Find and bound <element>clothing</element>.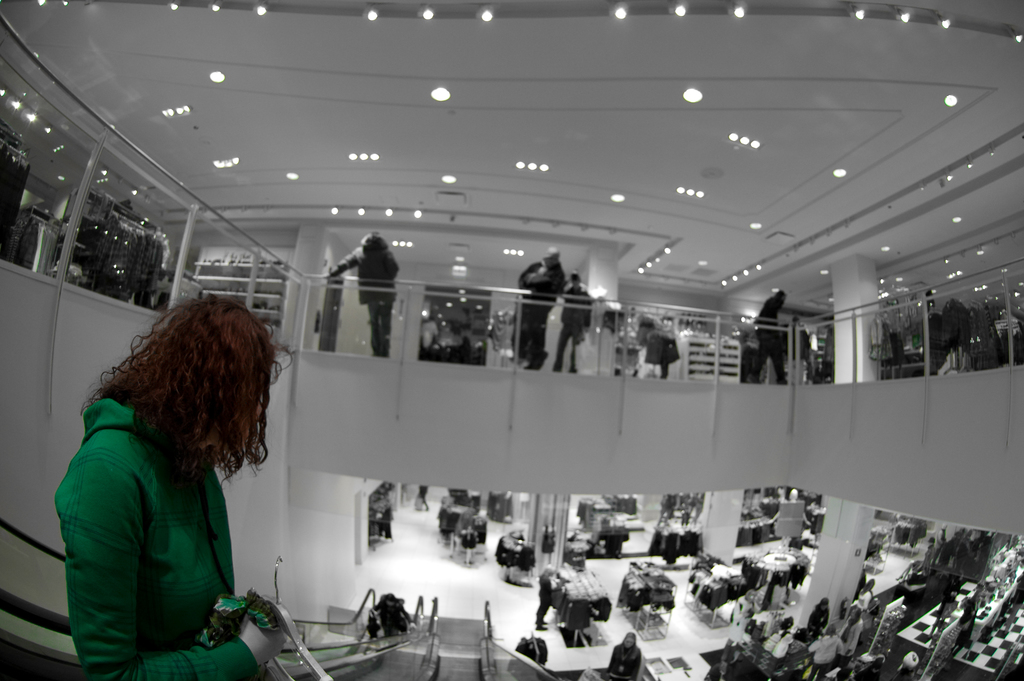
Bound: <box>60,347,275,668</box>.
